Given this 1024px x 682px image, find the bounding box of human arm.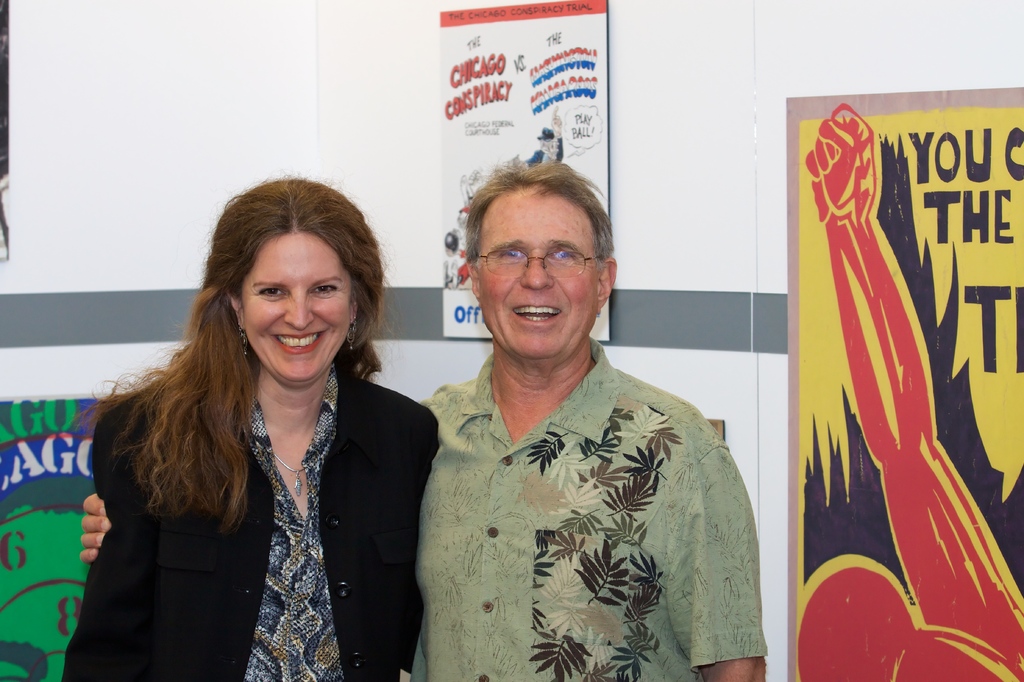
x1=663 y1=434 x2=767 y2=681.
